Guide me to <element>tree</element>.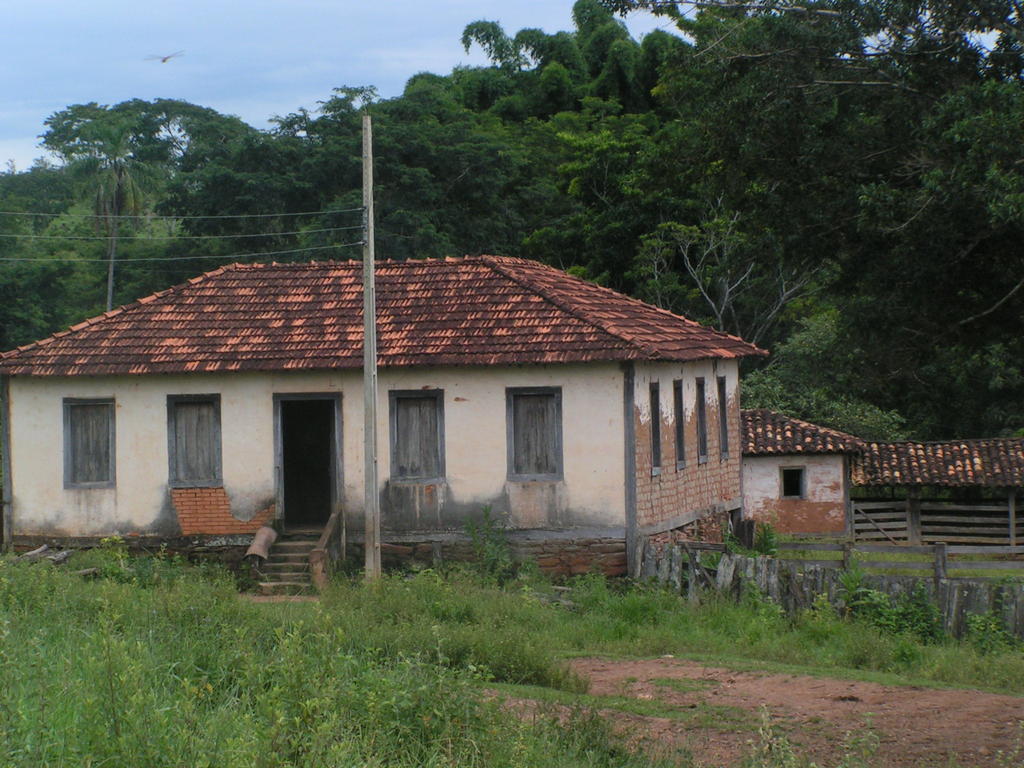
Guidance: detection(0, 155, 78, 270).
